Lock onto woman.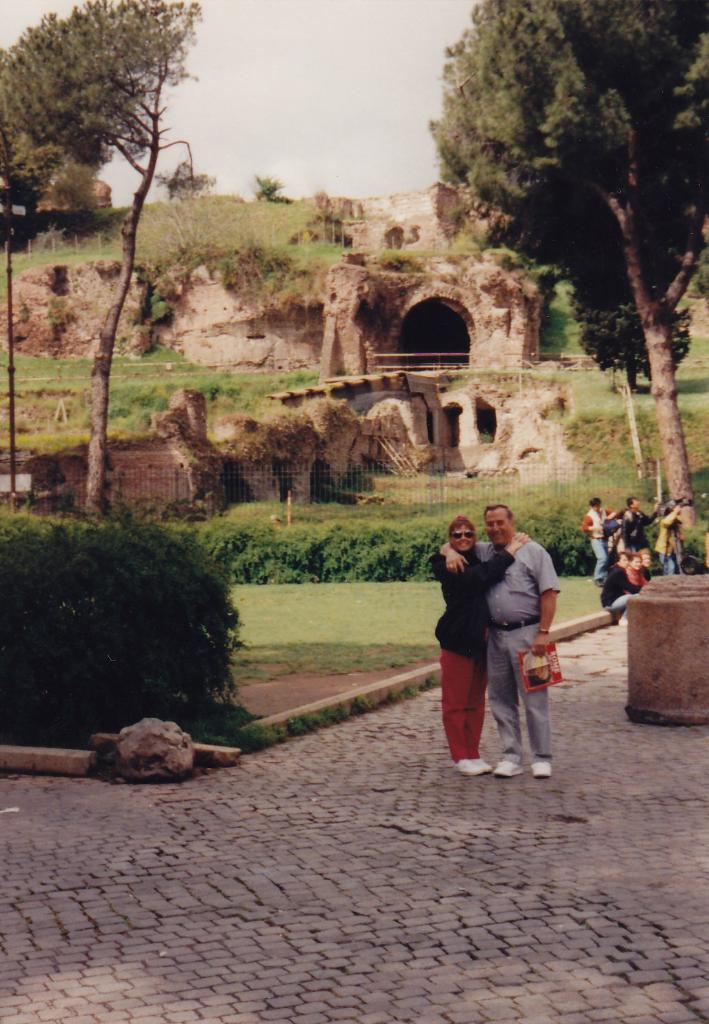
Locked: (x1=601, y1=551, x2=639, y2=619).
